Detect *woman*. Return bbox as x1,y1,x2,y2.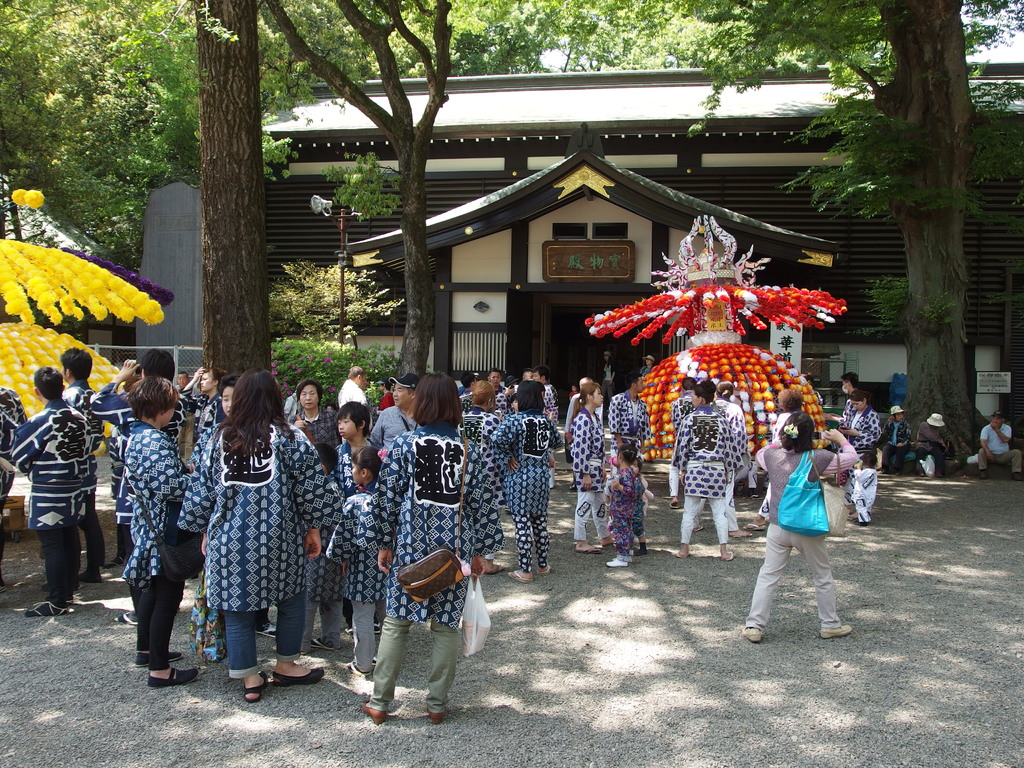
570,385,616,557.
